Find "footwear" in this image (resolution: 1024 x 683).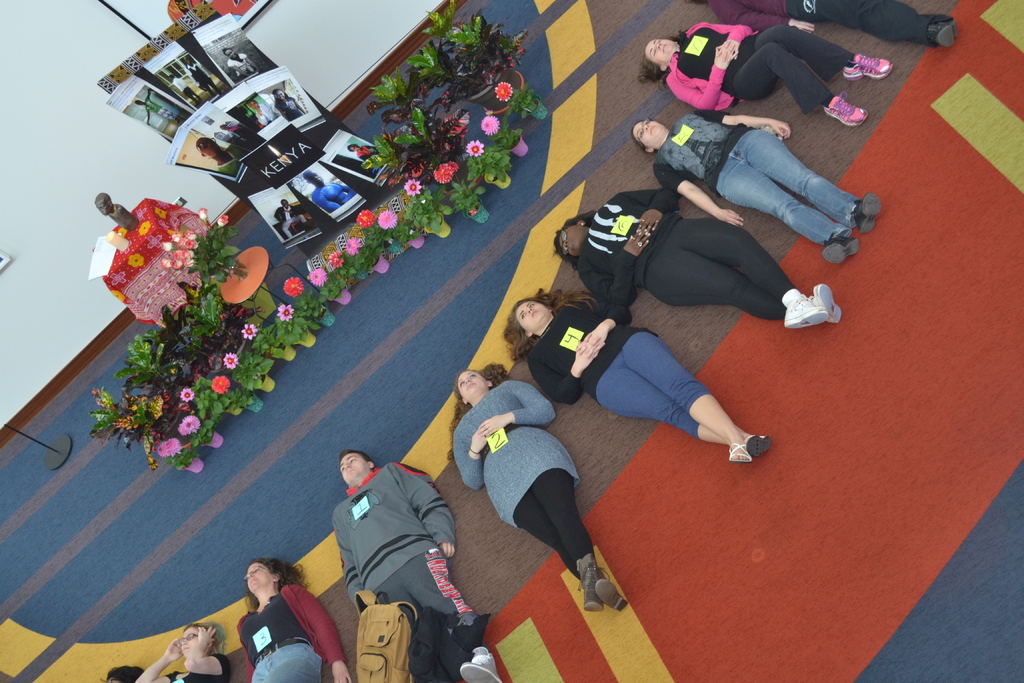
785:290:831:329.
